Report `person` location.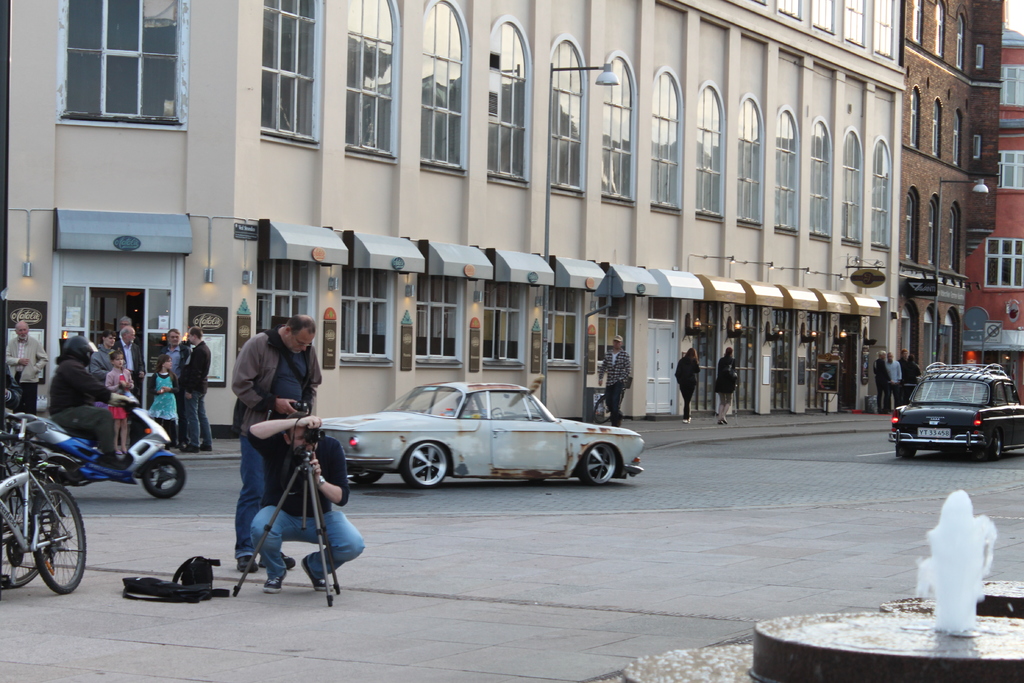
Report: 148 356 182 447.
